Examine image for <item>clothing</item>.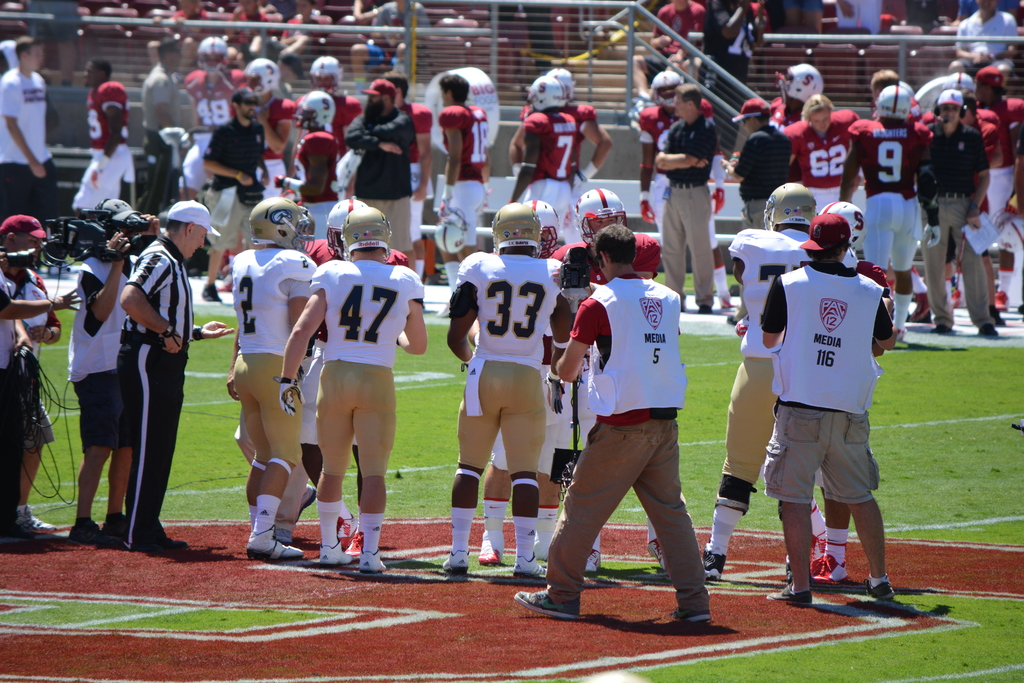
Examination result: region(552, 234, 671, 441).
